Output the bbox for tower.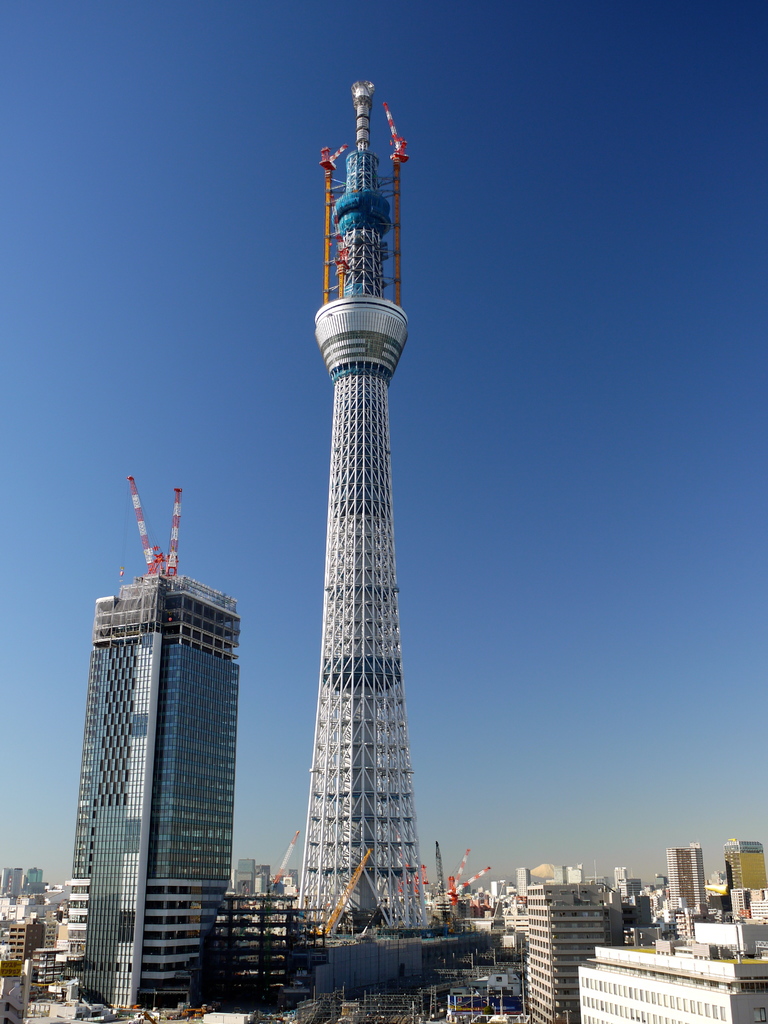
259 77 447 935.
